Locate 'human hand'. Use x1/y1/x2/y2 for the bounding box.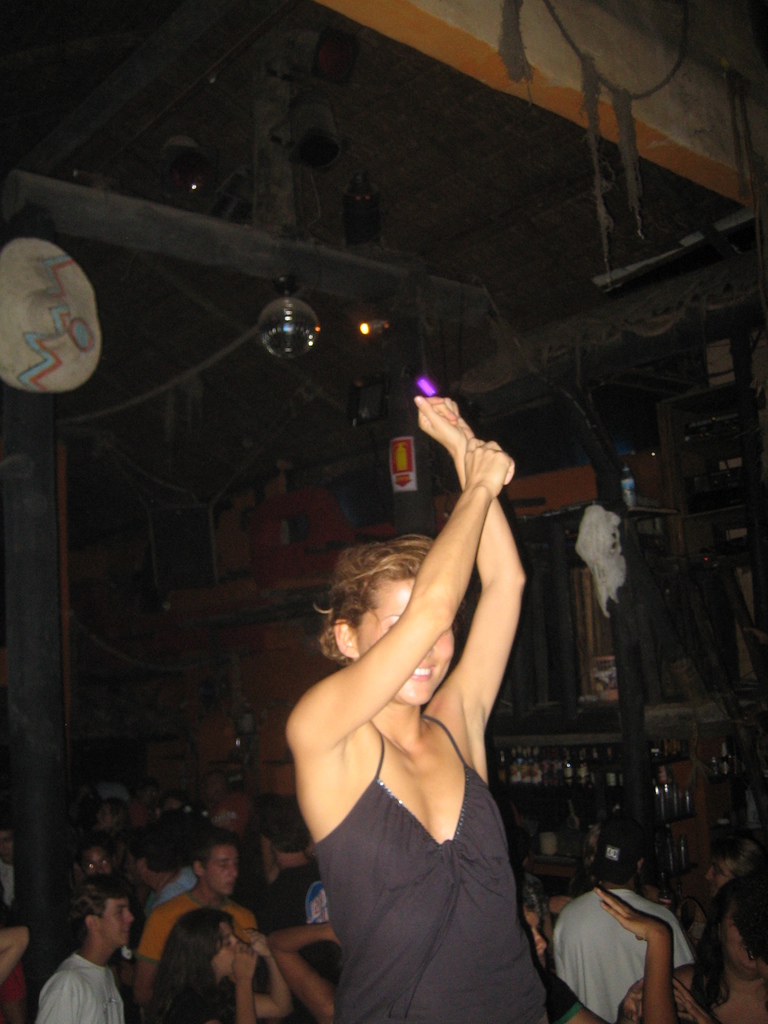
595/883/672/951.
